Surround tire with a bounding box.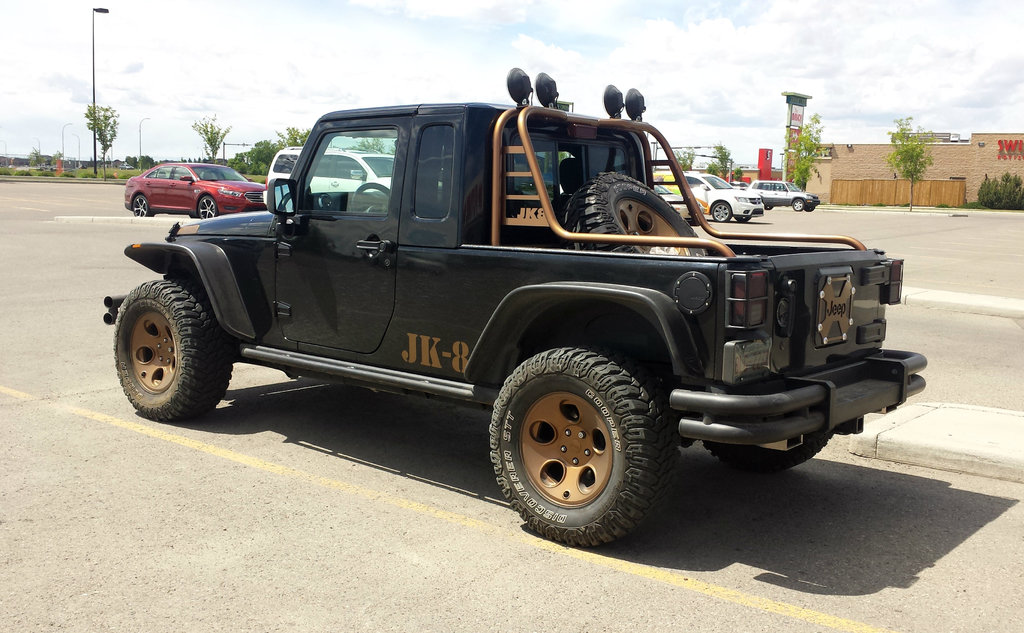
486/343/680/542.
